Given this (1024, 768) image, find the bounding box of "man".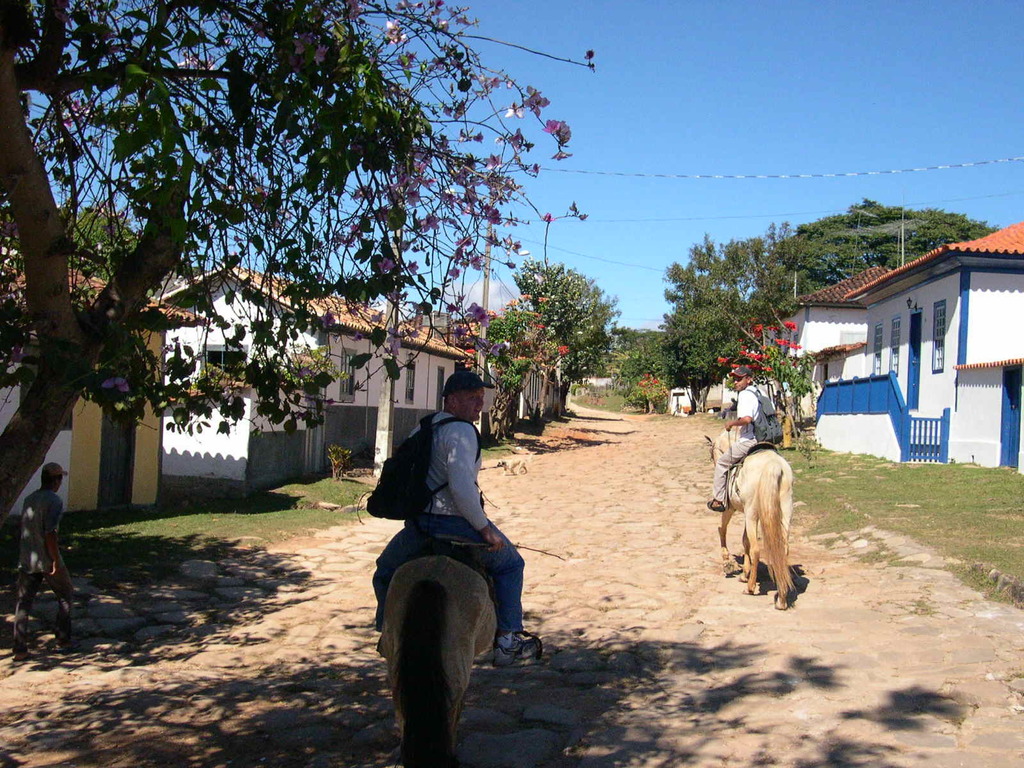
box(11, 458, 76, 660).
